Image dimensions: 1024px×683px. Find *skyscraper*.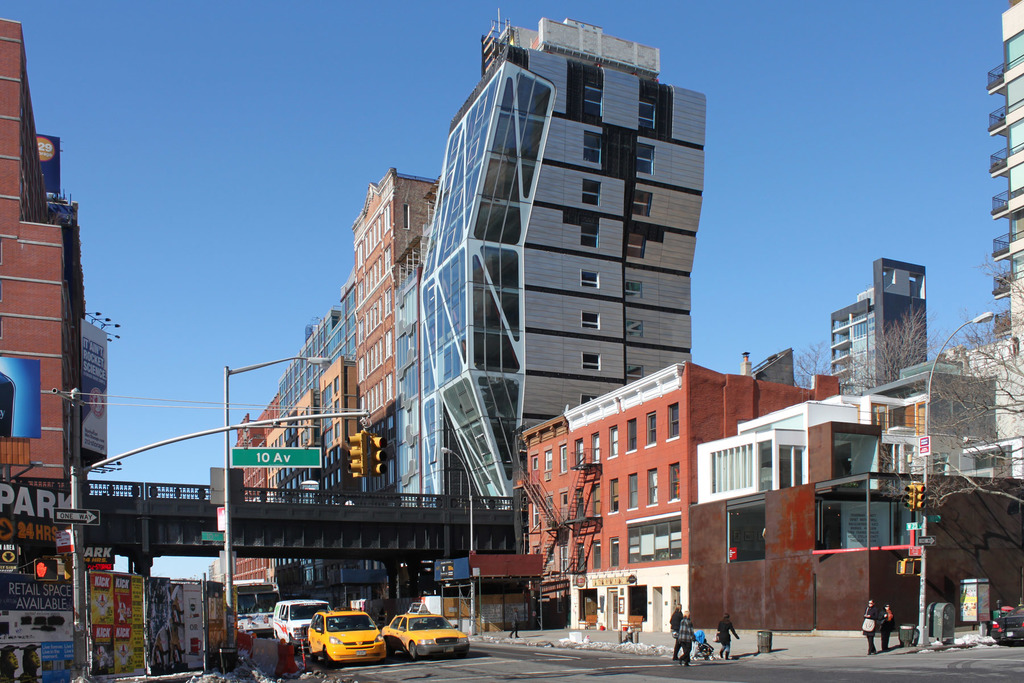
[left=989, top=0, right=1023, bottom=363].
